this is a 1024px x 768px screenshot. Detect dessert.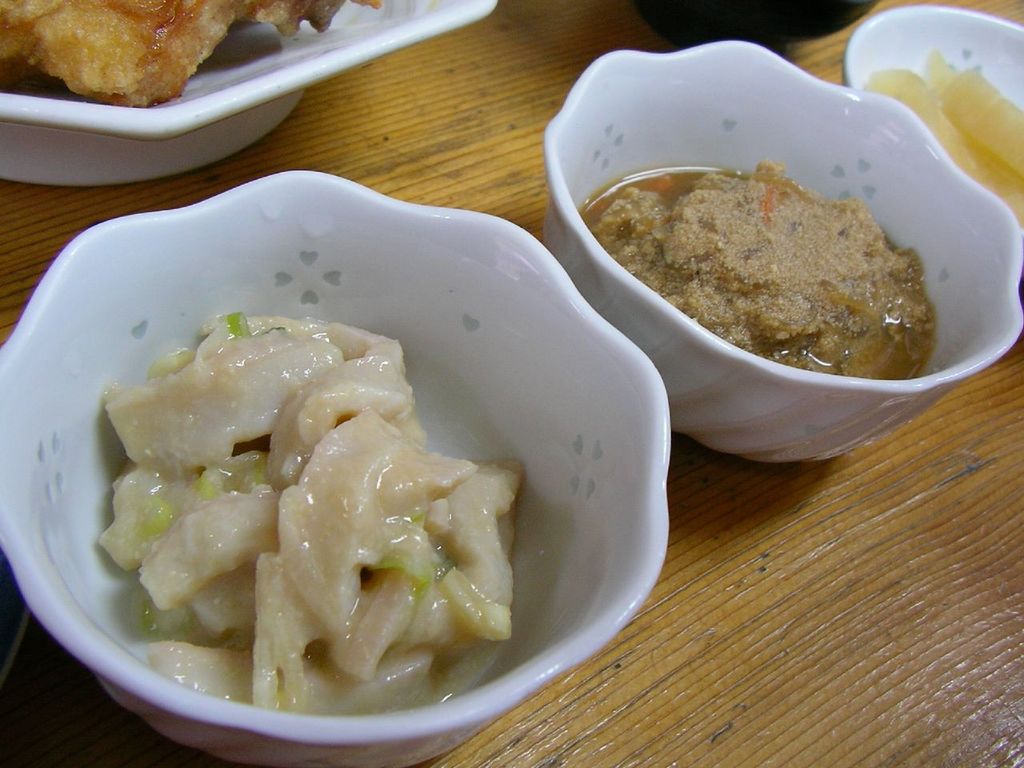
(0, 0, 385, 103).
